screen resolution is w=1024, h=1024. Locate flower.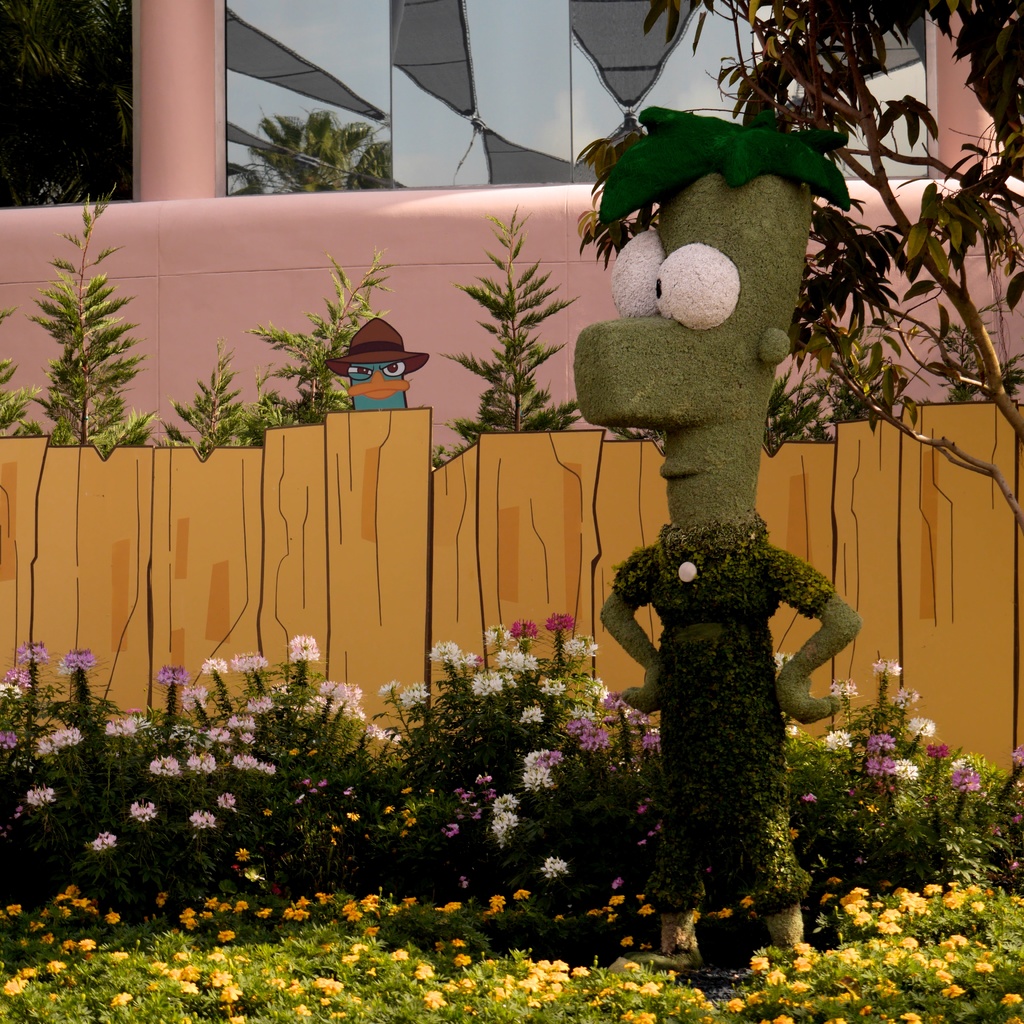
<region>491, 790, 517, 817</region>.
